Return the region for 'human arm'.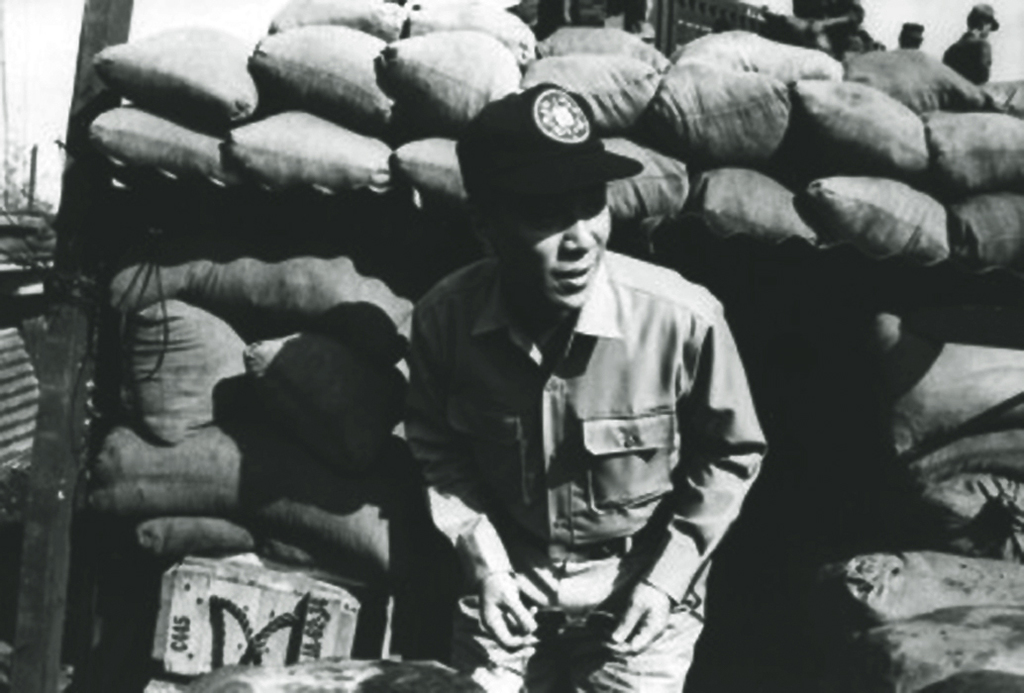
box=[653, 329, 761, 622].
